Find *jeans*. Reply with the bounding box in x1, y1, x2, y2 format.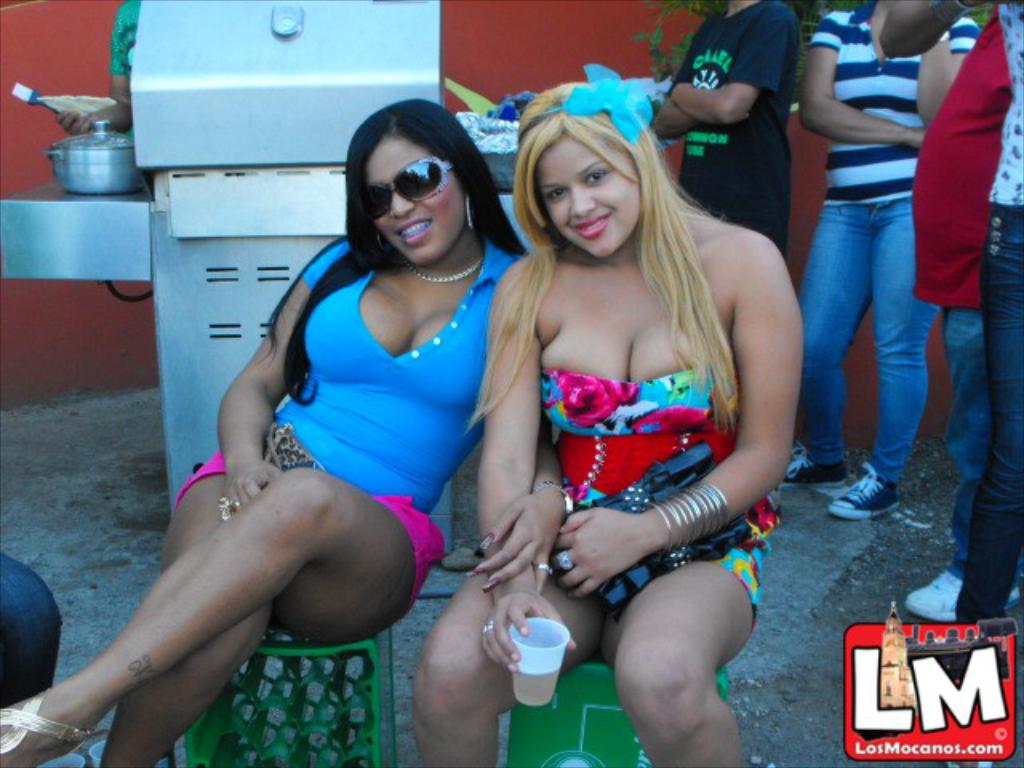
968, 203, 1022, 611.
